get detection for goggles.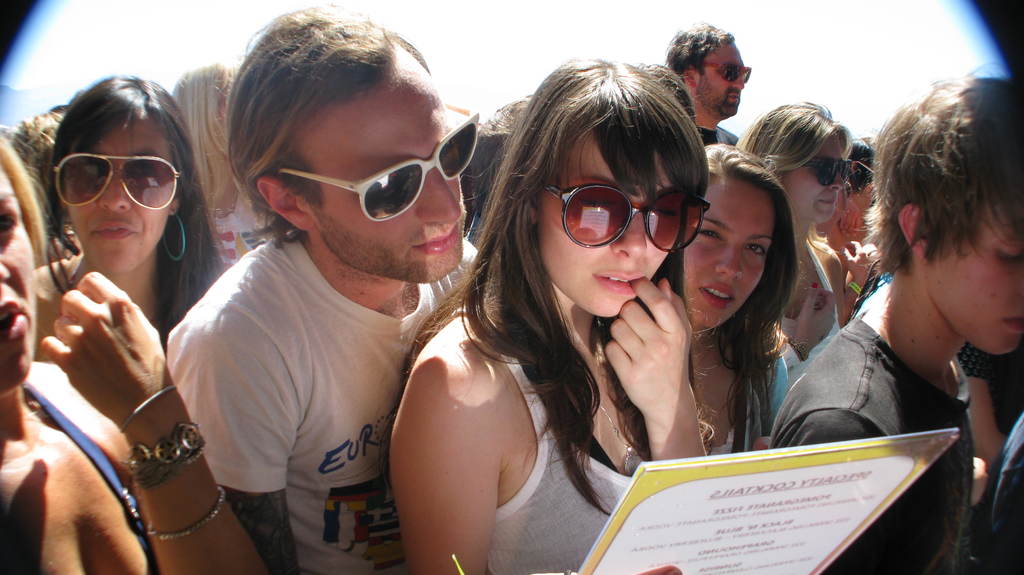
Detection: BBox(532, 182, 710, 250).
